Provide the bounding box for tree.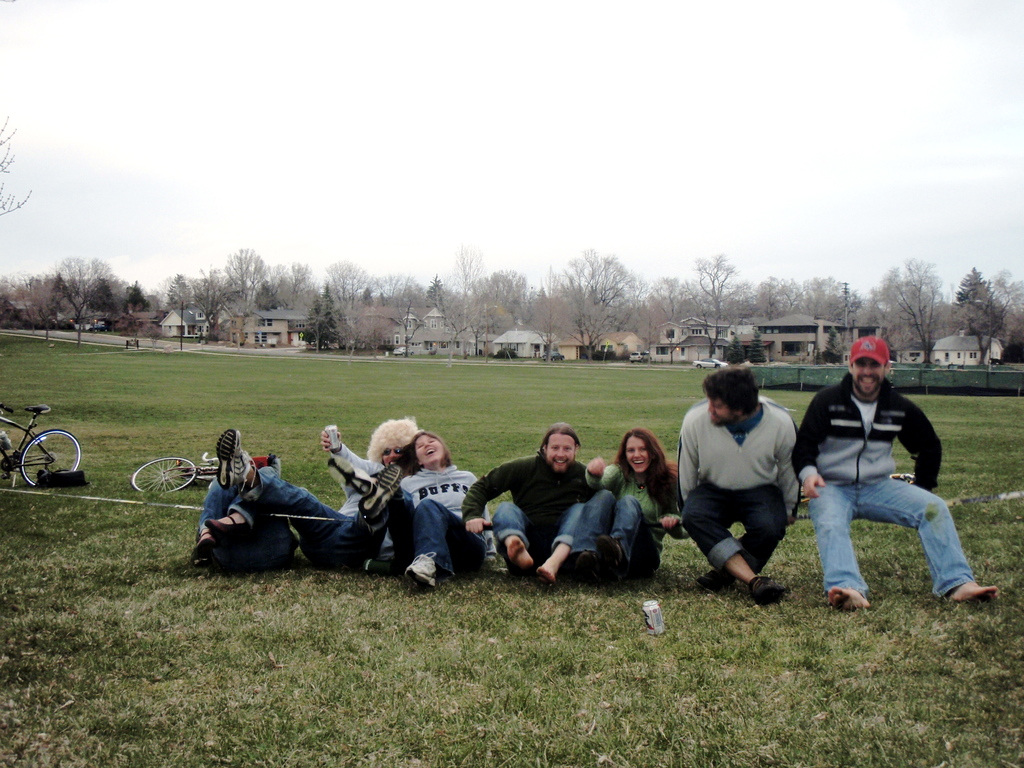
bbox(751, 328, 767, 364).
